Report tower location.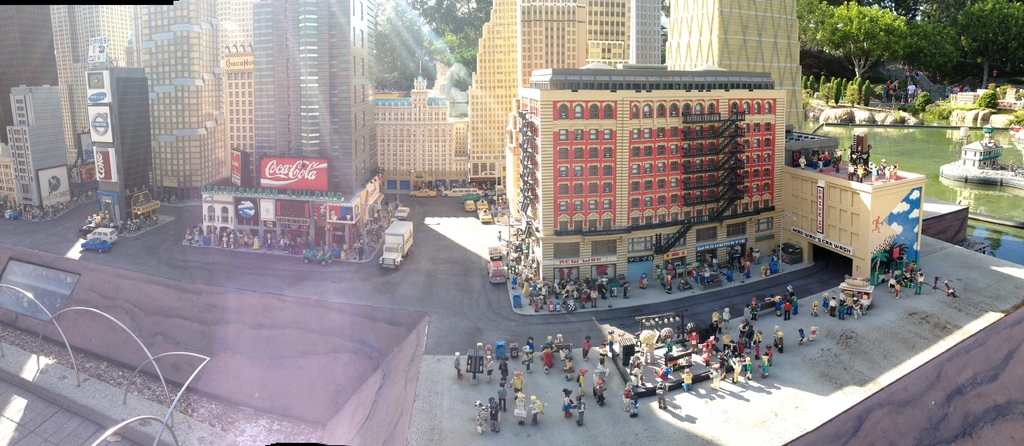
Report: 476:5:592:153.
